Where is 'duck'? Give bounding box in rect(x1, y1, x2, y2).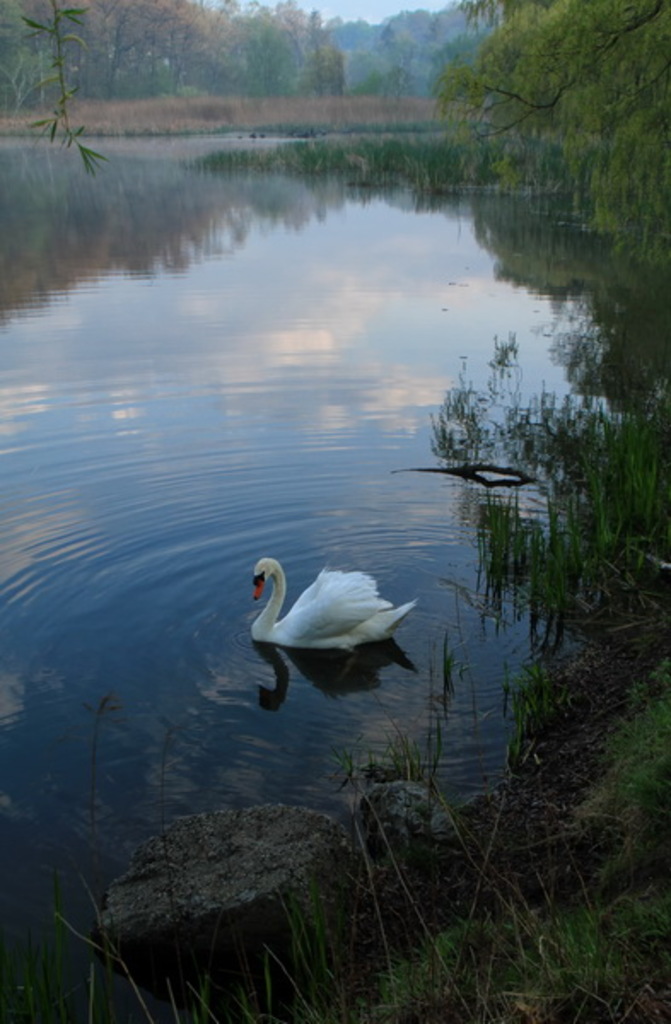
rect(249, 555, 418, 655).
